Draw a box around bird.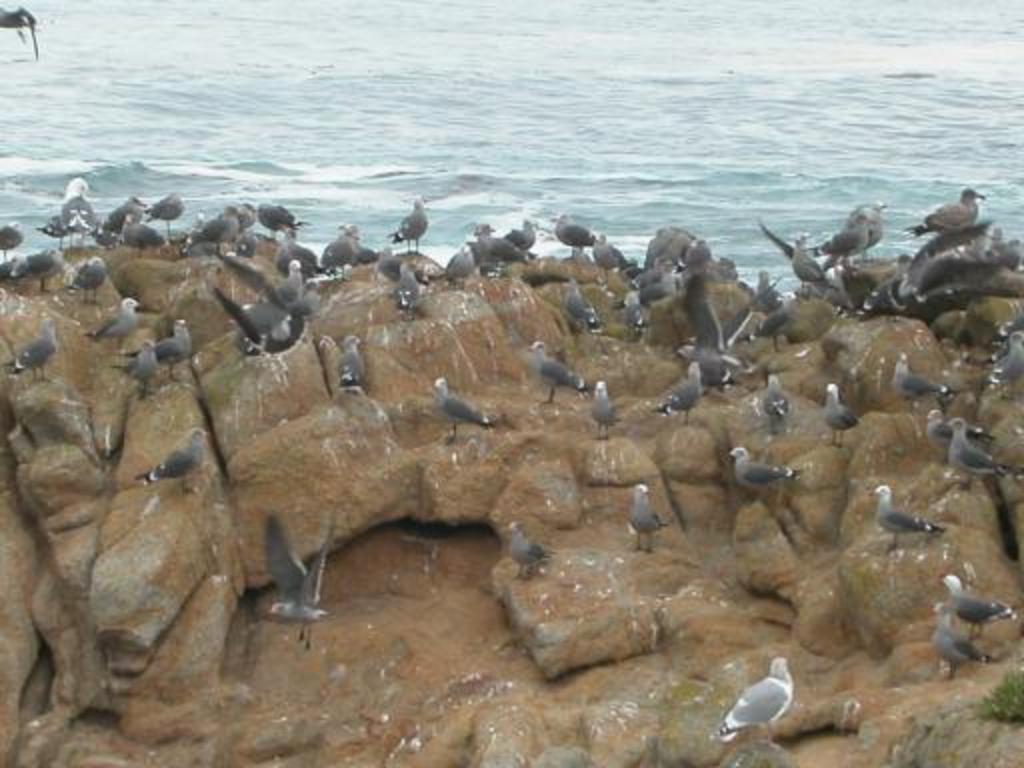
<region>0, 2, 42, 58</region>.
